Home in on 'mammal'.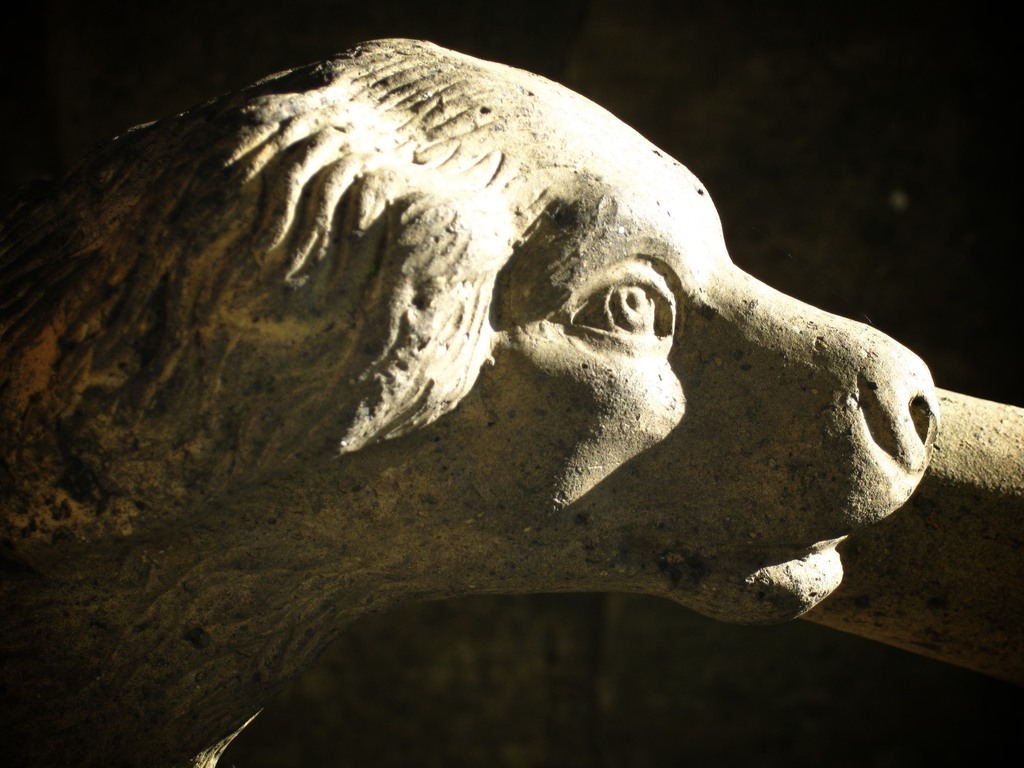
Homed in at {"x1": 0, "y1": 19, "x2": 963, "y2": 612}.
